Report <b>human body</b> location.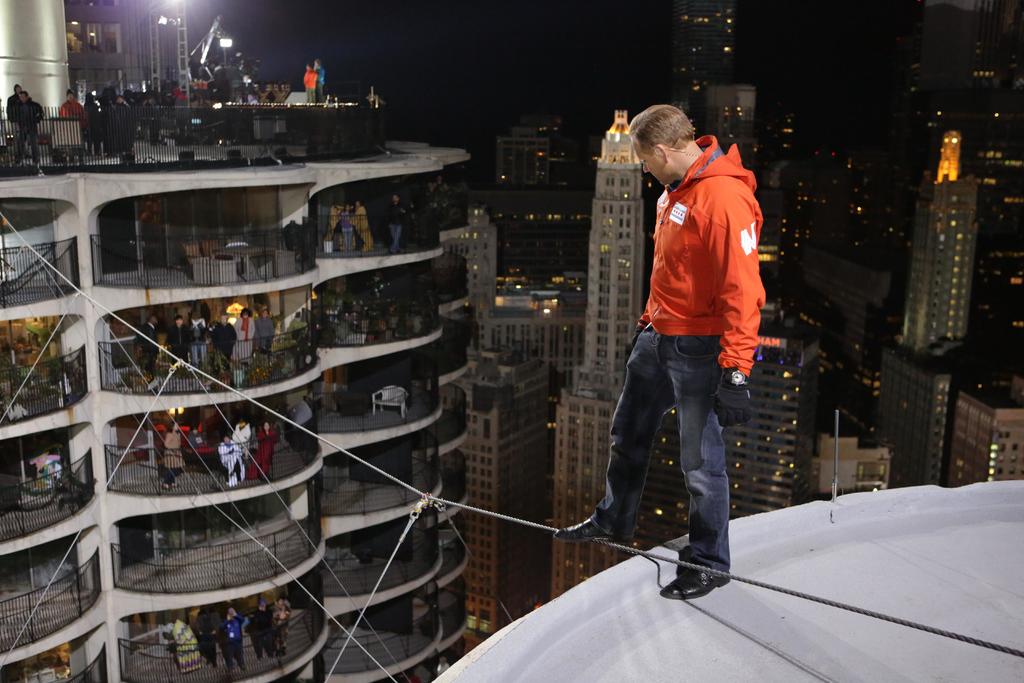
Report: box=[338, 207, 353, 247].
